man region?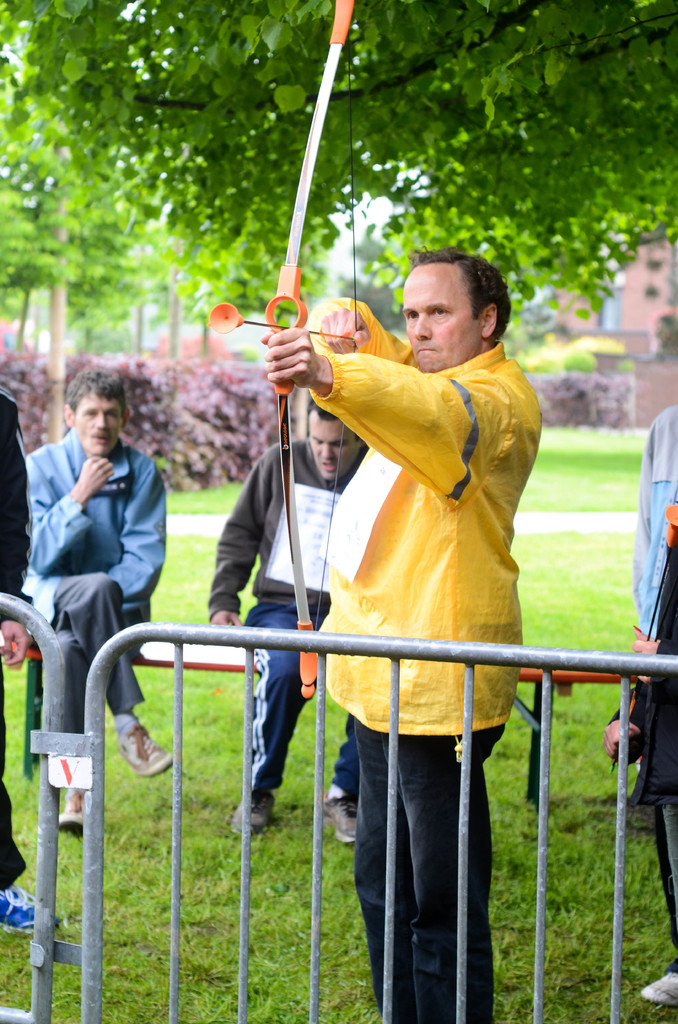
x1=593 y1=397 x2=677 y2=1008
